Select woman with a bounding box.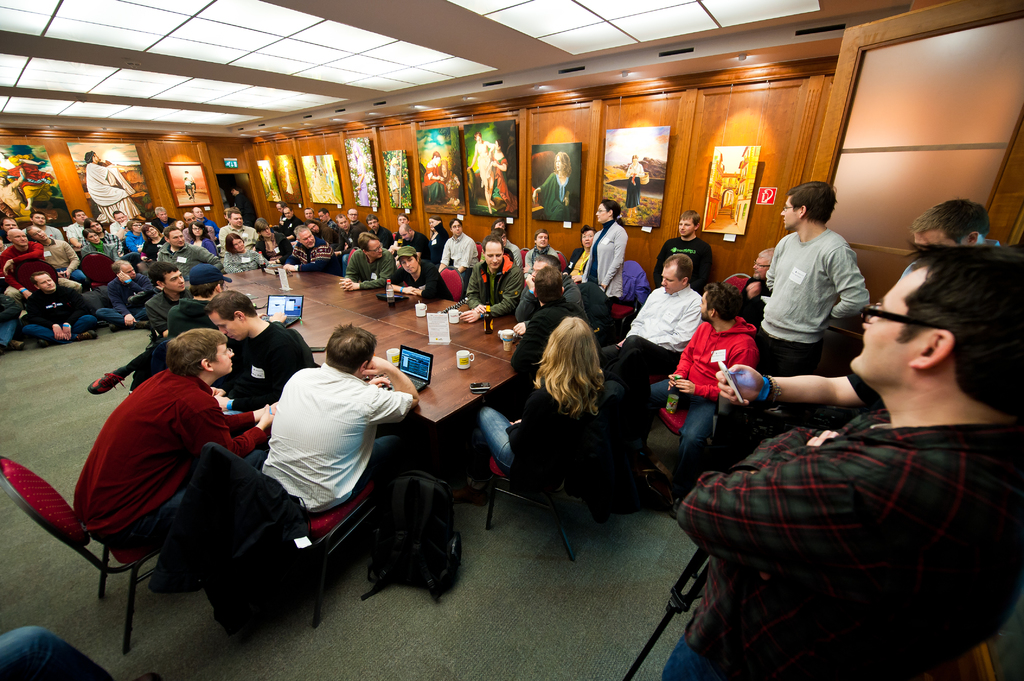
l=84, t=225, r=129, b=271.
